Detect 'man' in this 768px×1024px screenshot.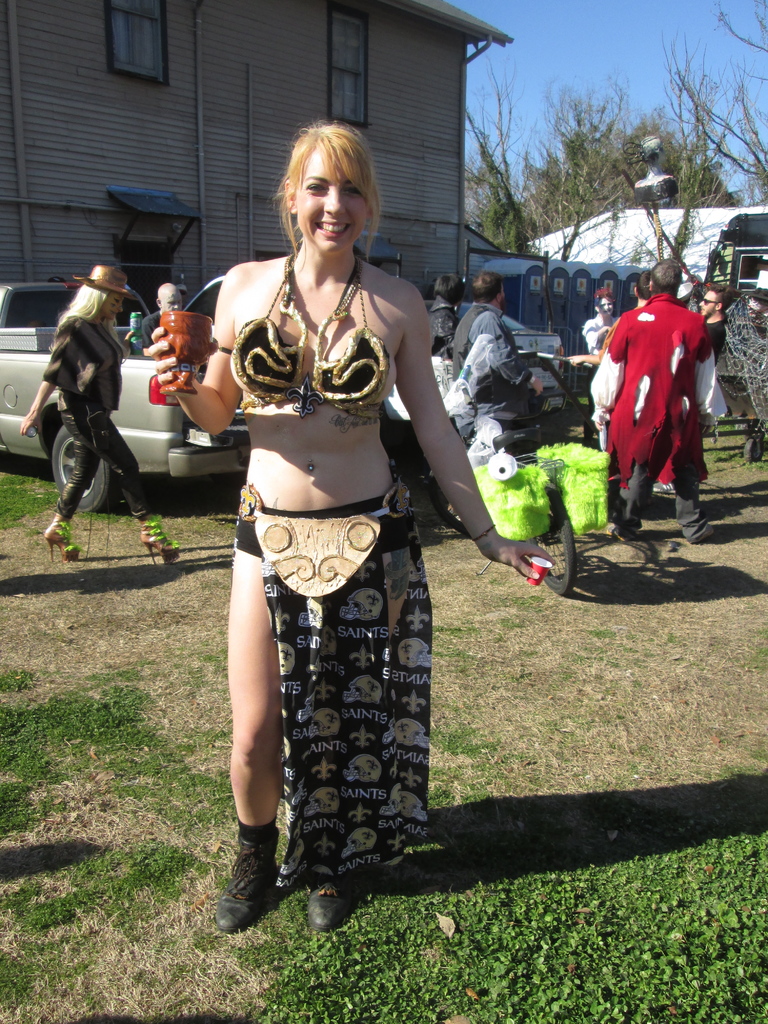
Detection: (588, 269, 655, 521).
